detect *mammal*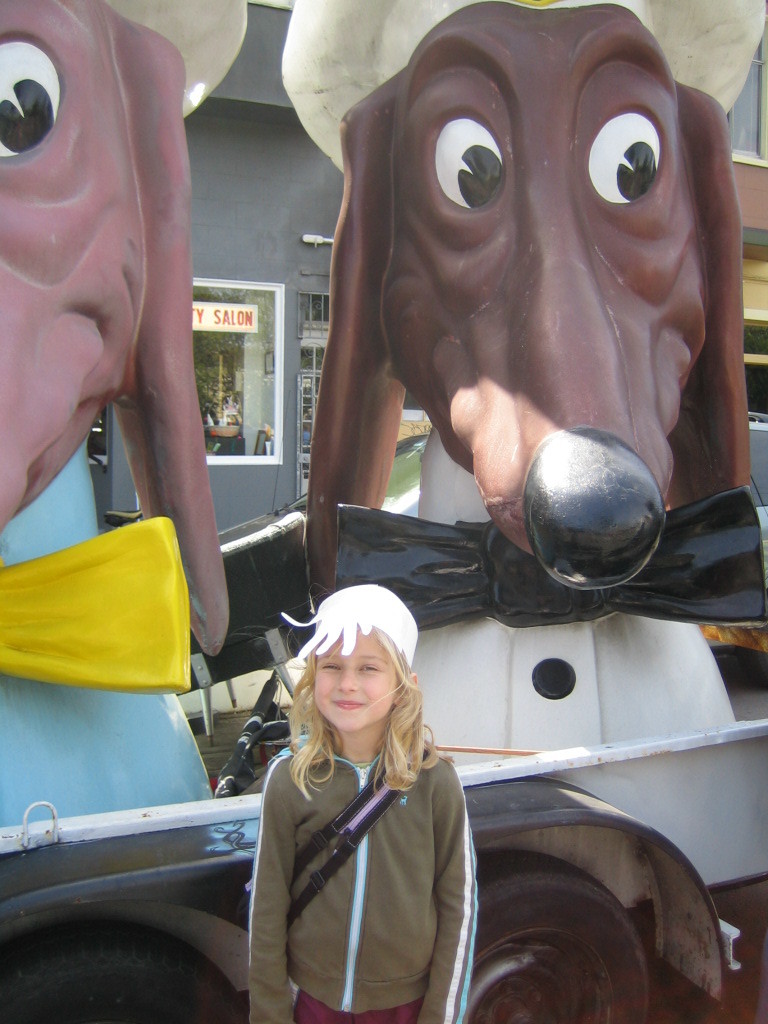
0 0 234 700
